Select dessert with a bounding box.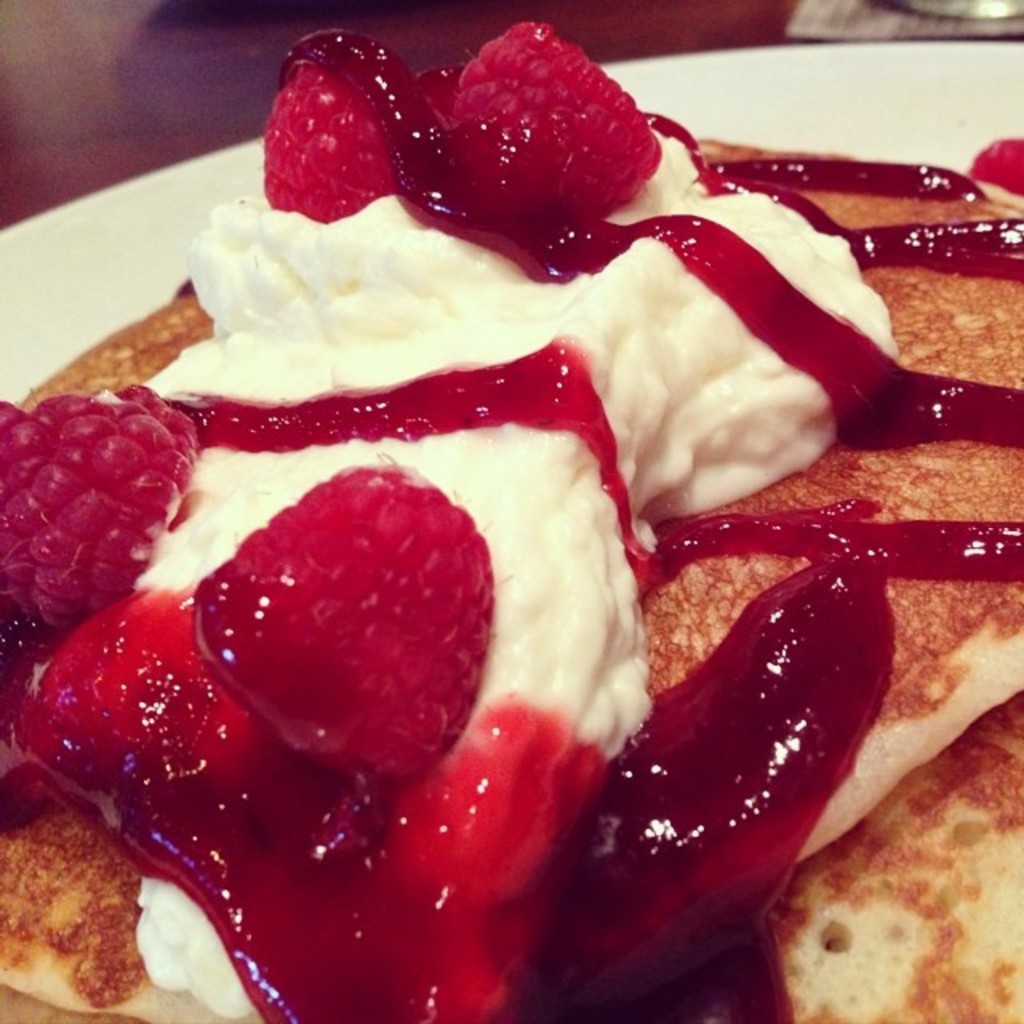
box(0, 43, 1005, 1013).
